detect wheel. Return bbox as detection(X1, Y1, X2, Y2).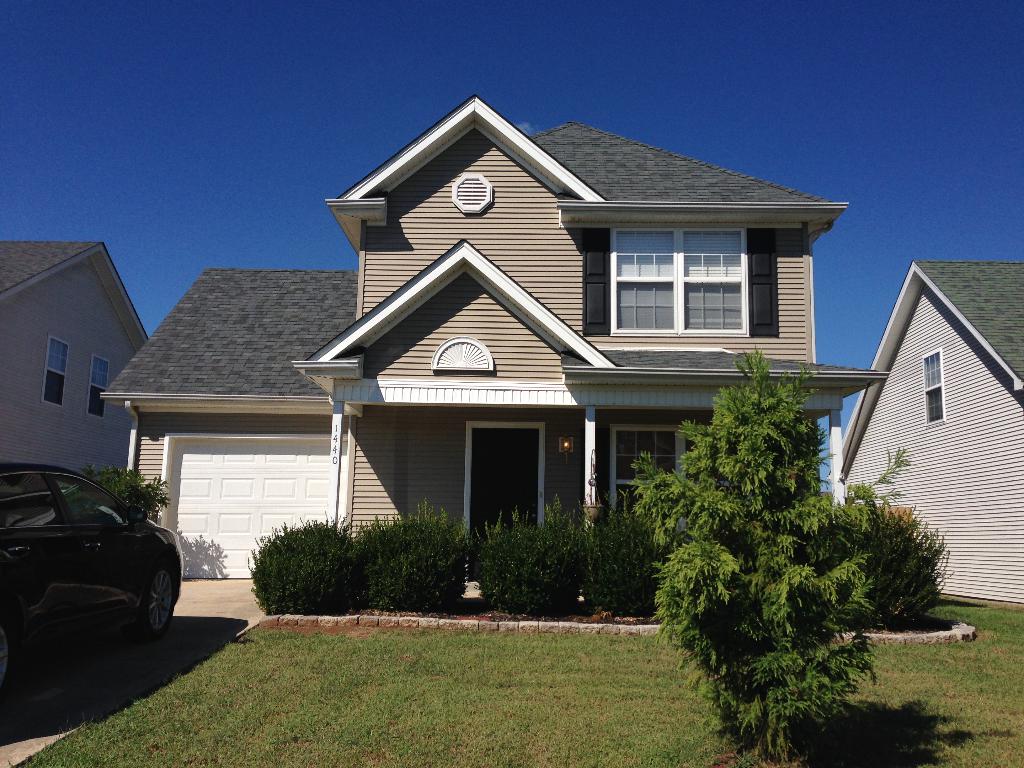
detection(143, 564, 178, 640).
